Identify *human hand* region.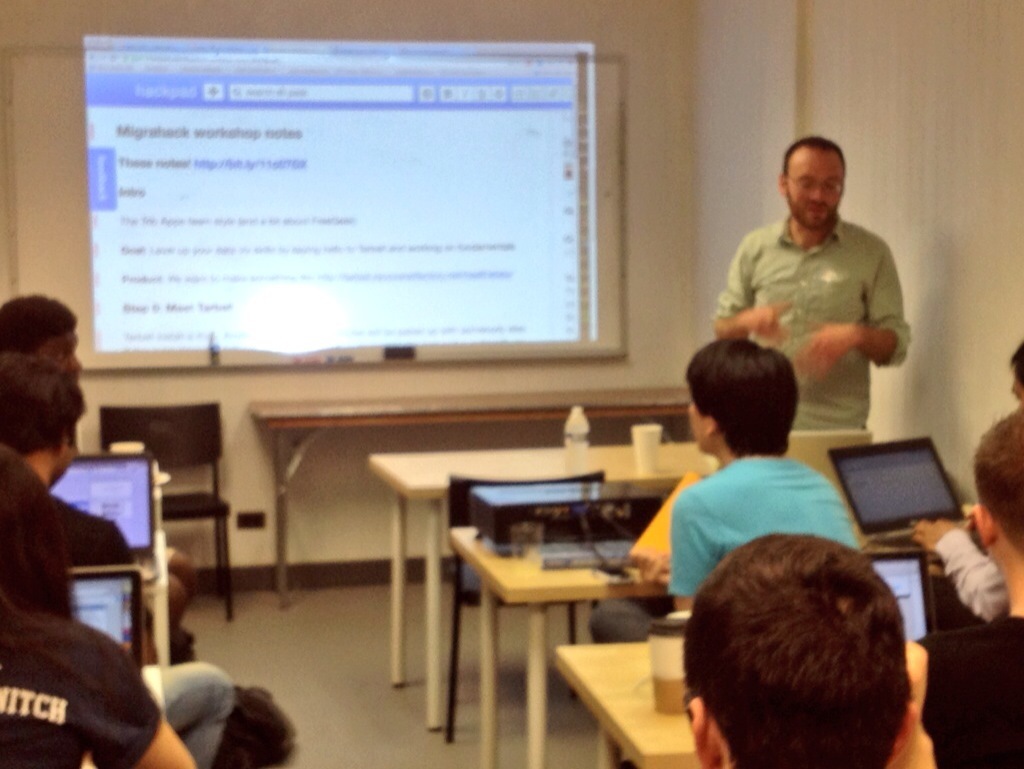
Region: x1=640, y1=553, x2=672, y2=587.
